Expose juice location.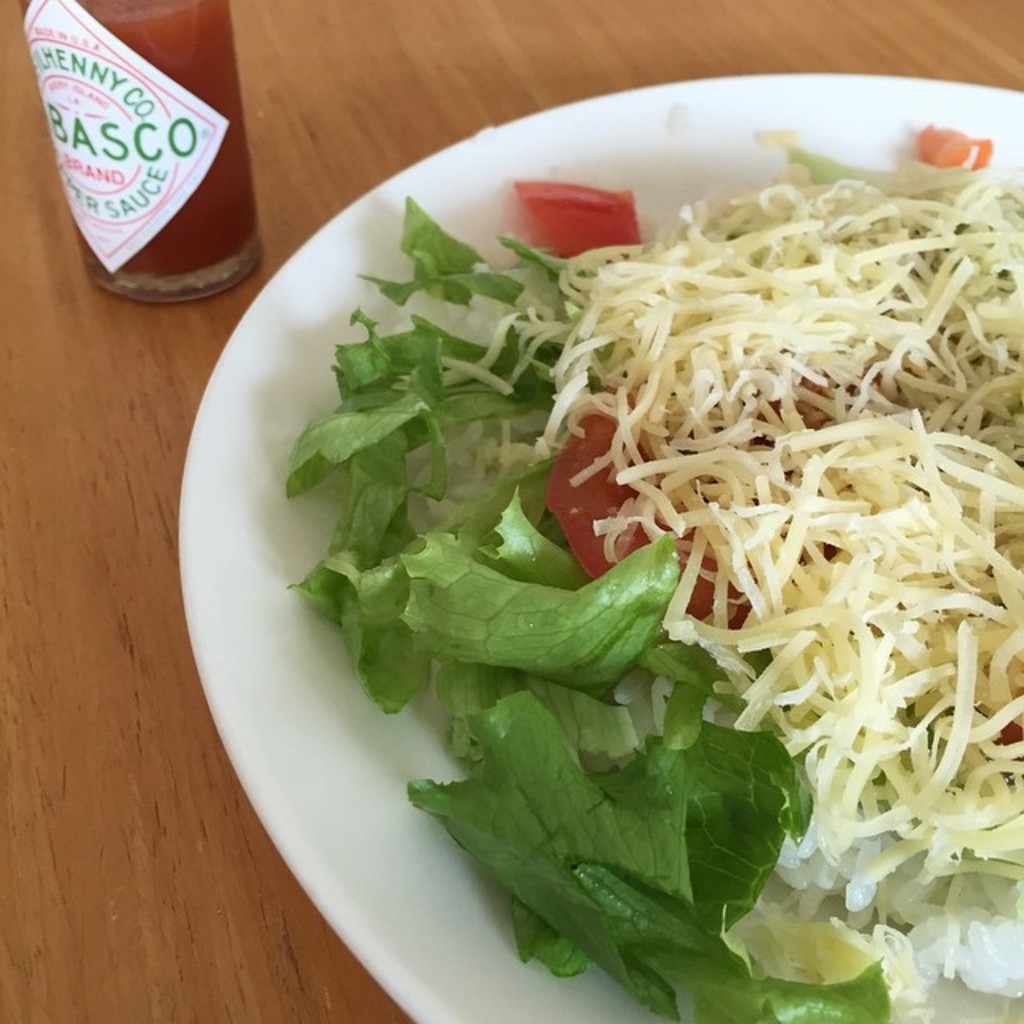
Exposed at box(40, 8, 275, 312).
